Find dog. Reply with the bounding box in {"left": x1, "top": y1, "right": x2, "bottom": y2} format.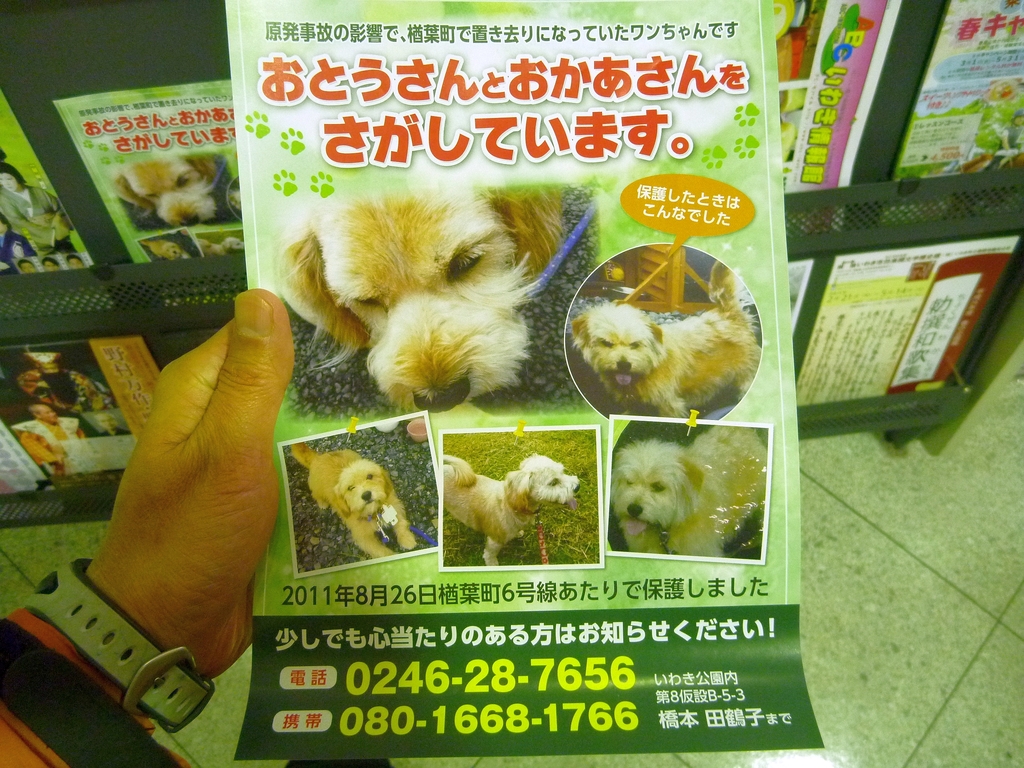
{"left": 293, "top": 444, "right": 422, "bottom": 553}.
